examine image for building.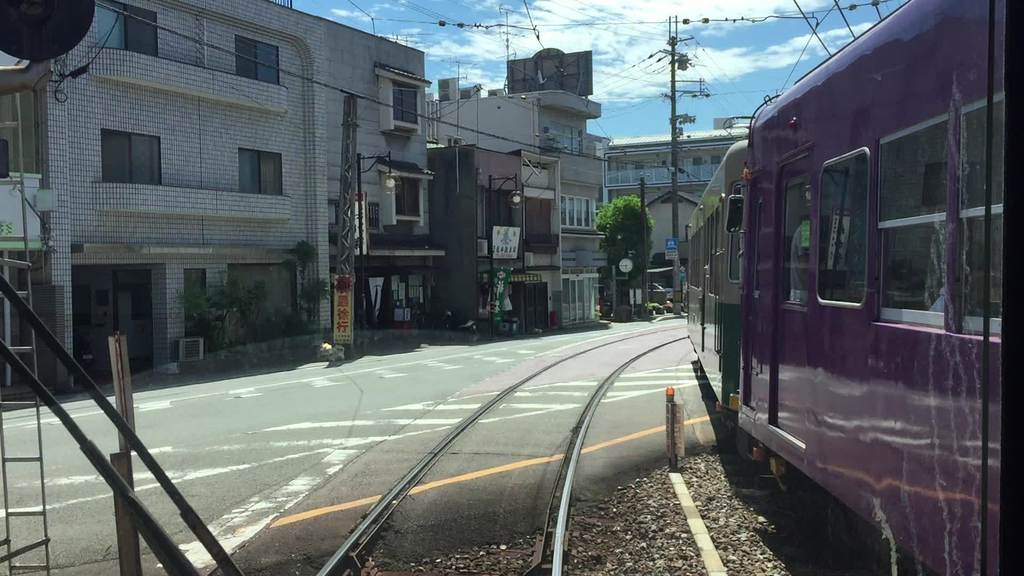
Examination result: (x1=425, y1=73, x2=609, y2=333).
